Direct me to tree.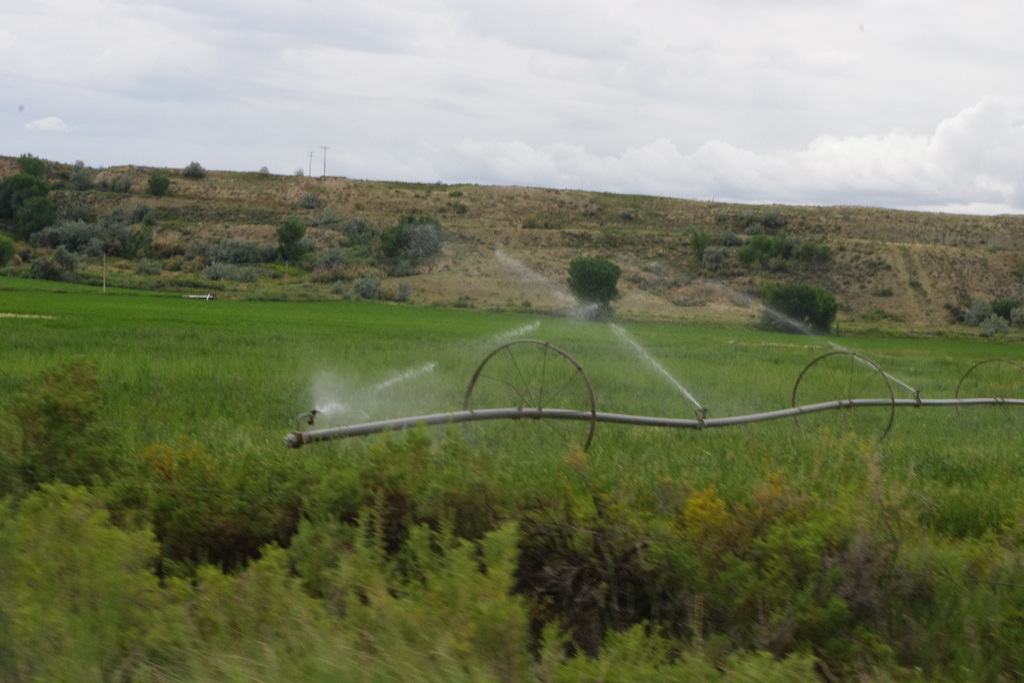
Direction: BBox(276, 214, 302, 248).
